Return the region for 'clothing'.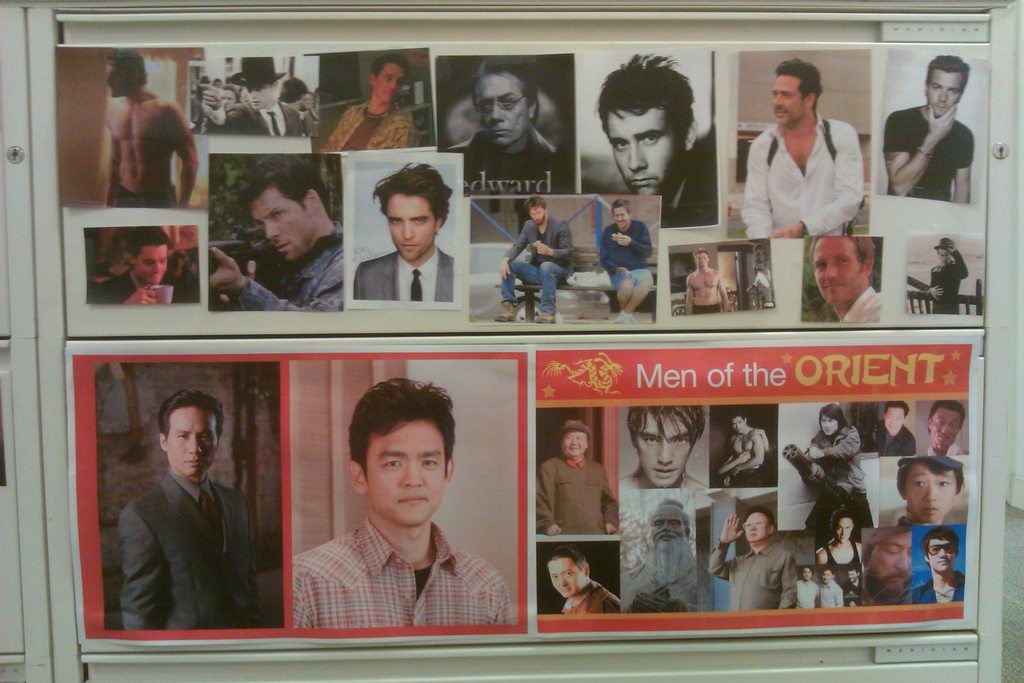
BBox(561, 583, 616, 621).
